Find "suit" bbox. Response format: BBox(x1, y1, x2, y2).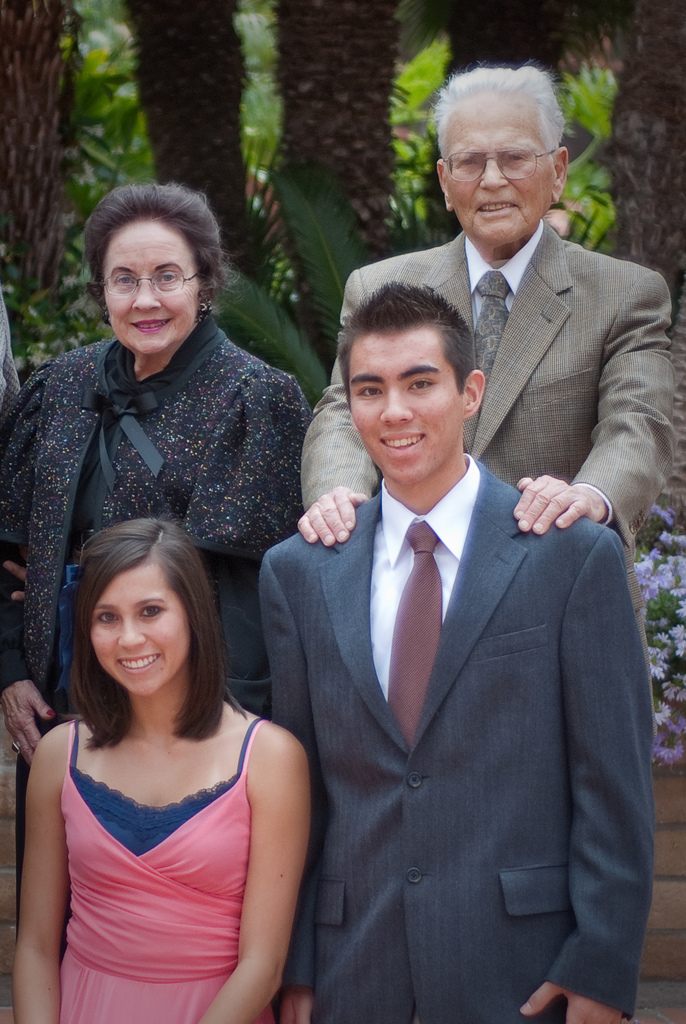
BBox(297, 230, 678, 671).
